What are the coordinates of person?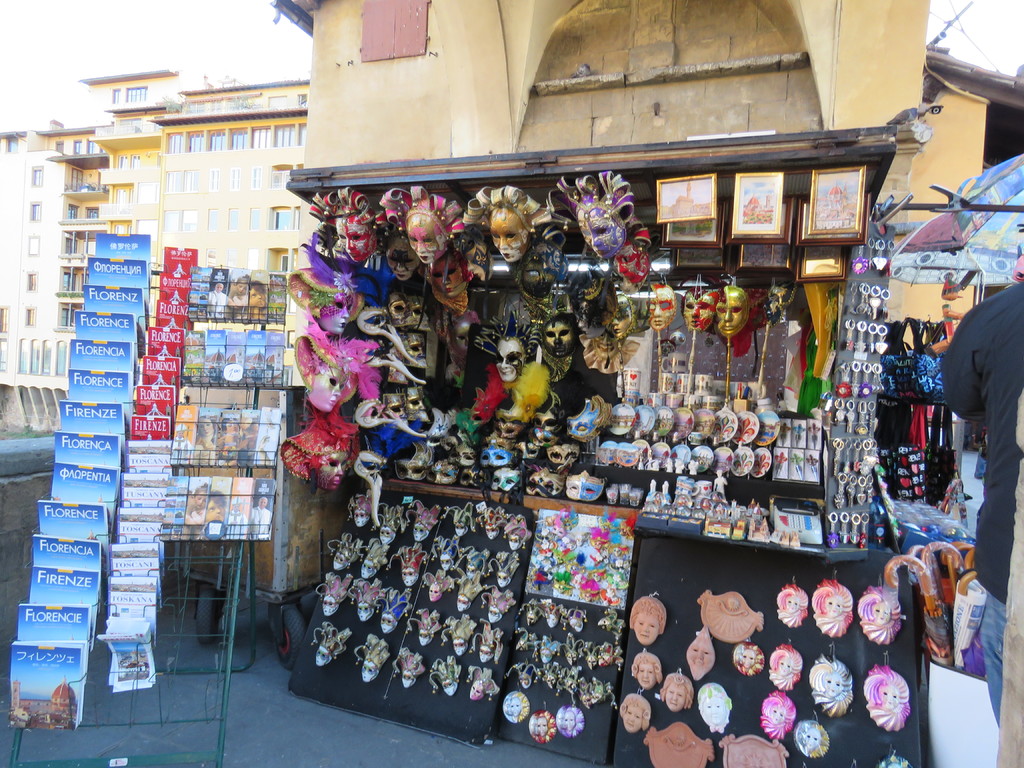
(858, 588, 909, 643).
